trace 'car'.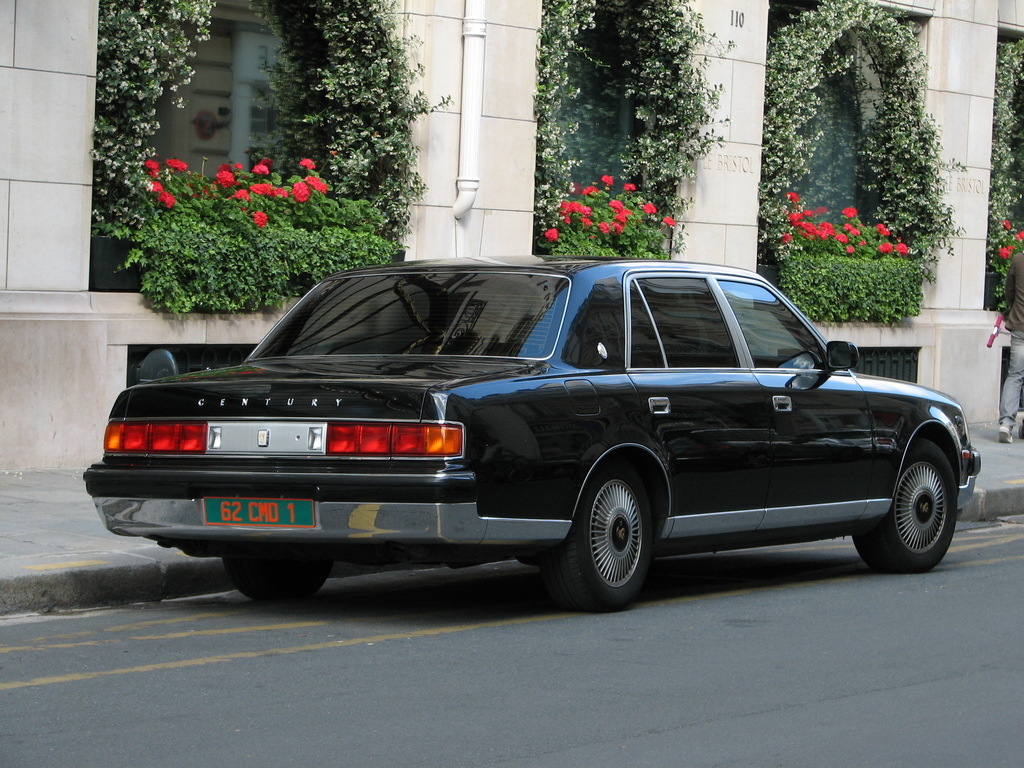
Traced to rect(76, 248, 982, 618).
